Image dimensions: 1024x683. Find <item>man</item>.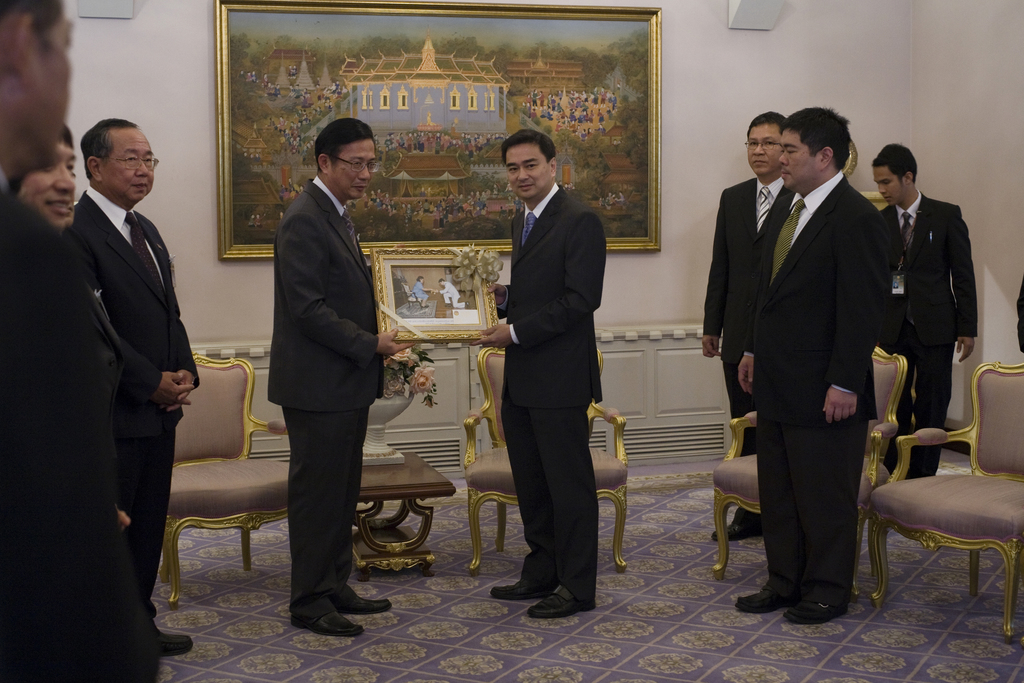
866:137:980:482.
